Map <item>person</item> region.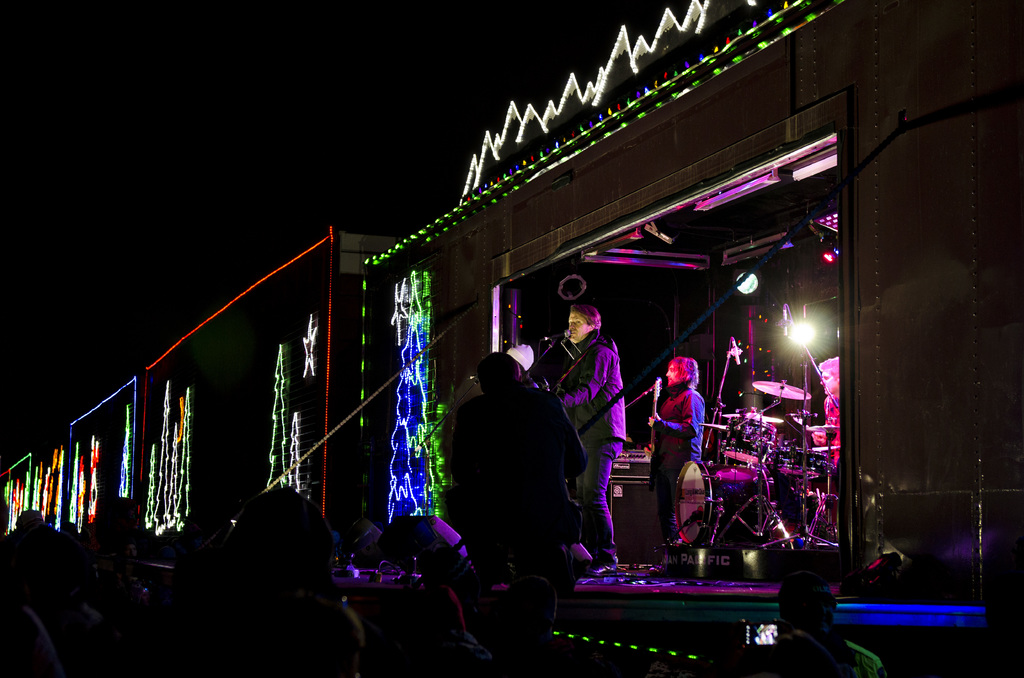
Mapped to {"left": 652, "top": 350, "right": 707, "bottom": 530}.
